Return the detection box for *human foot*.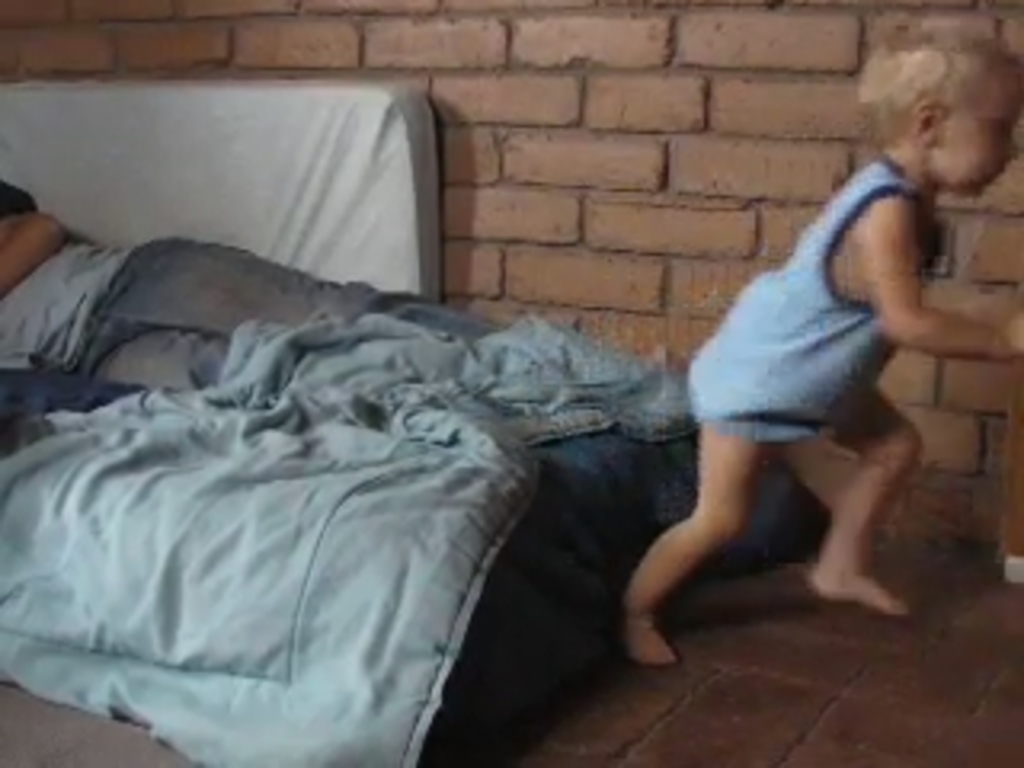
Rect(800, 547, 906, 618).
